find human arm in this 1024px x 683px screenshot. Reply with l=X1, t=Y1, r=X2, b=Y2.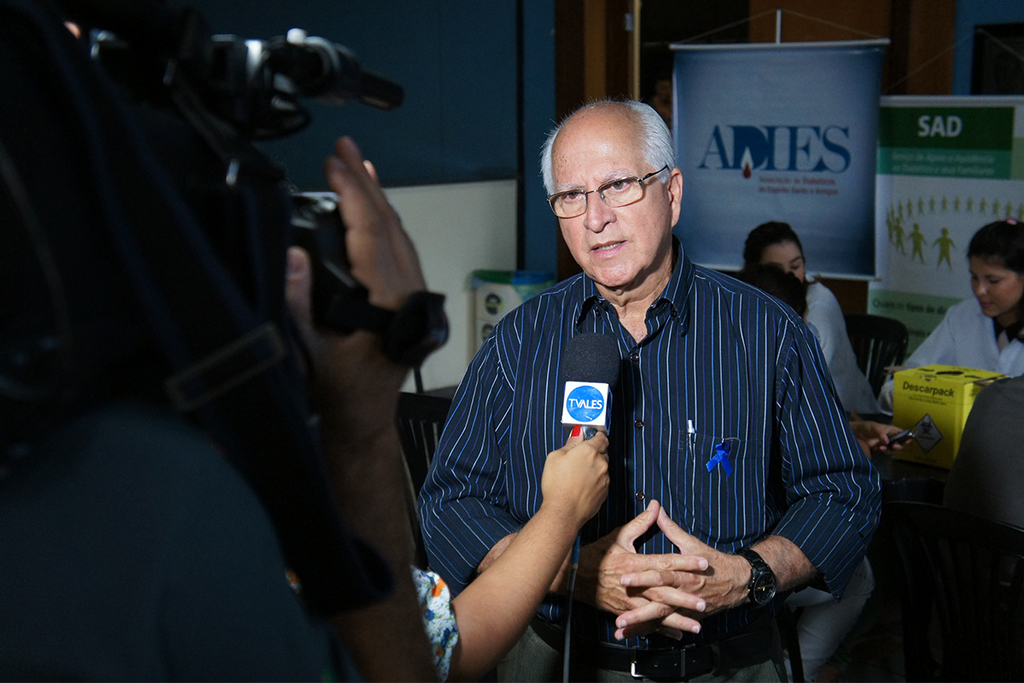
l=465, t=433, r=611, b=654.
